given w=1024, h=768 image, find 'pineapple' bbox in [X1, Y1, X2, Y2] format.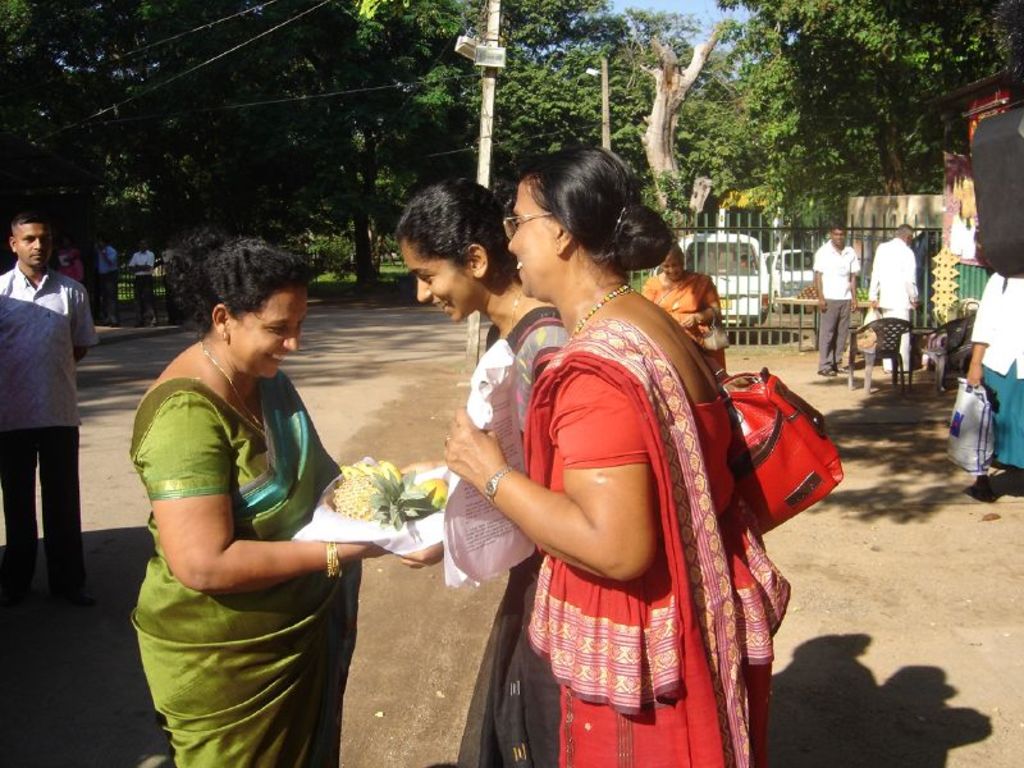
[333, 471, 444, 531].
